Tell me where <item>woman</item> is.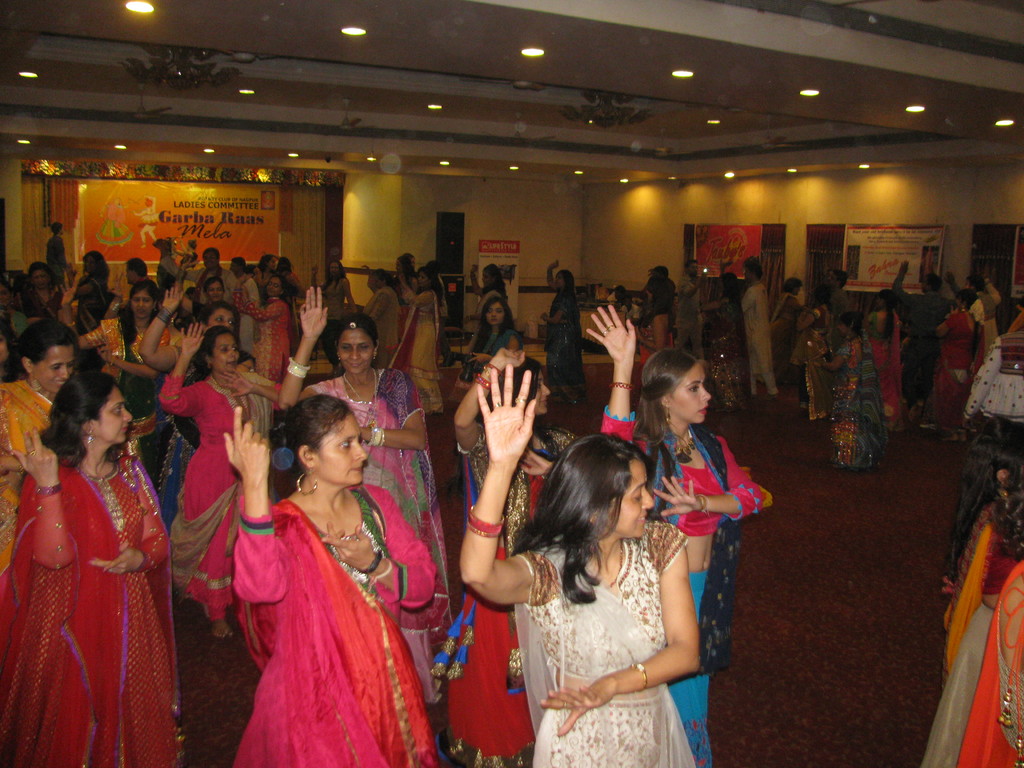
<item>woman</item> is at x1=535 y1=257 x2=594 y2=411.
